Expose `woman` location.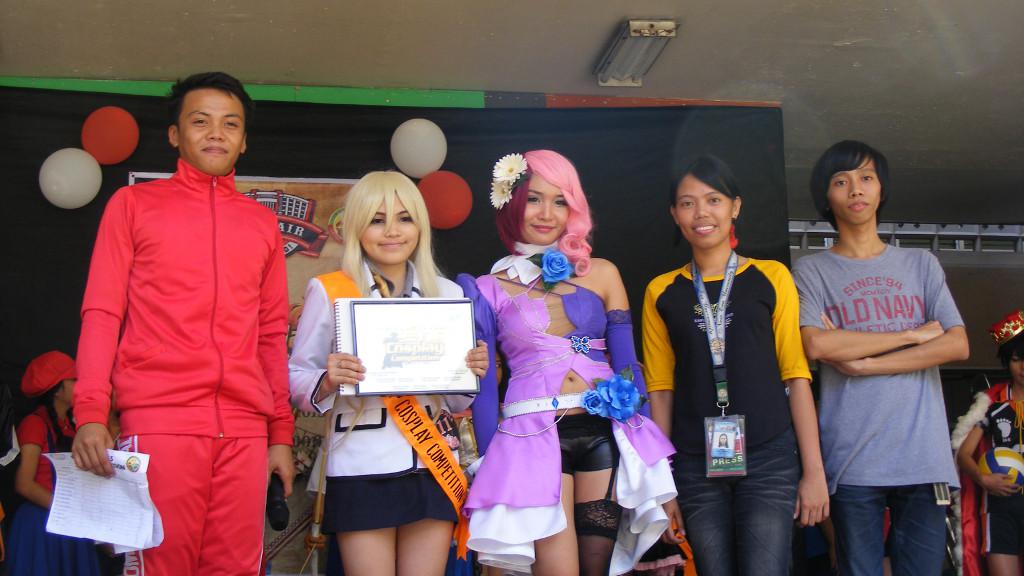
Exposed at <bbox>468, 133, 656, 555</bbox>.
